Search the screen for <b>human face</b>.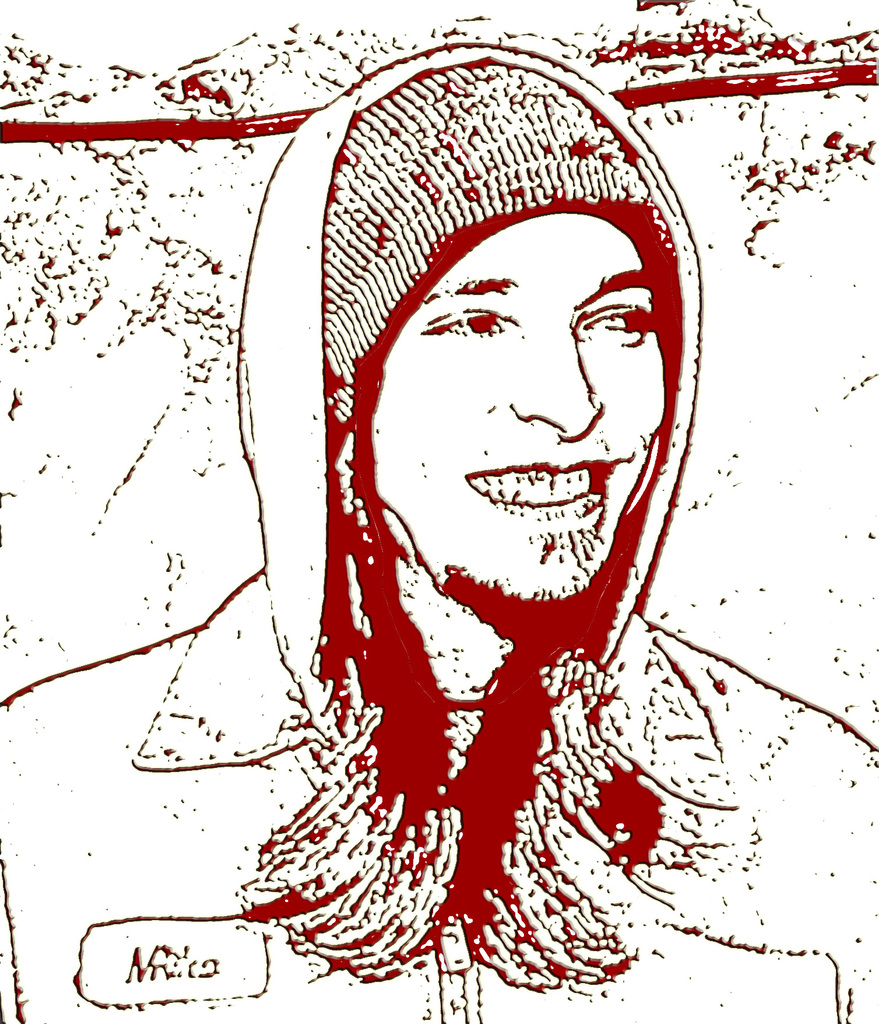
Found at box(372, 216, 666, 602).
